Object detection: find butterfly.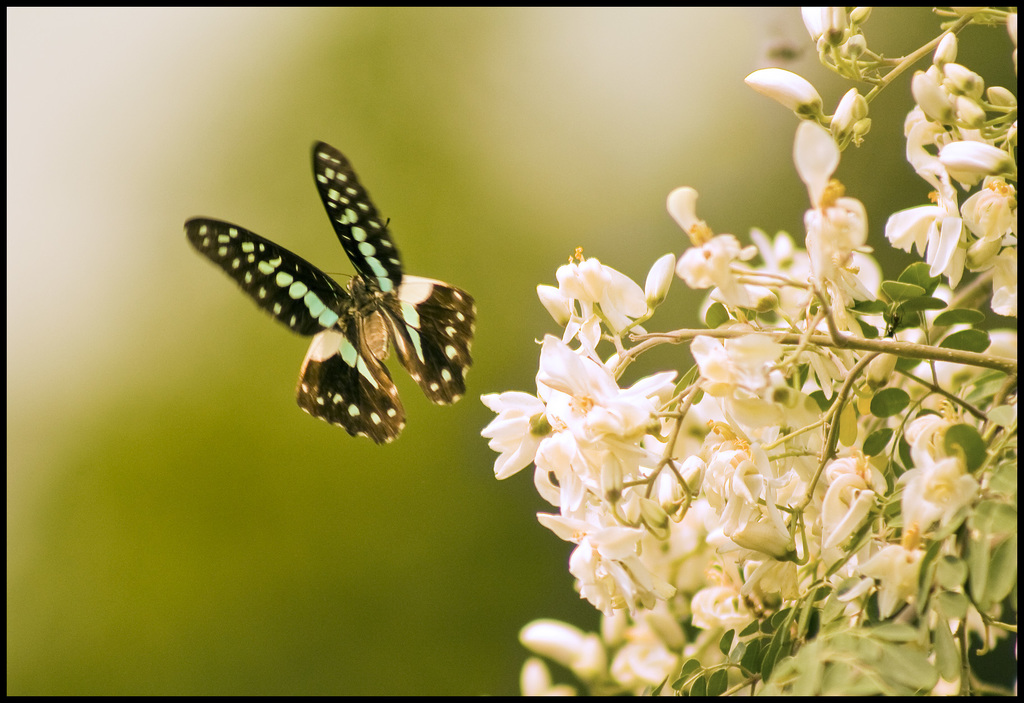
BBox(294, 271, 479, 454).
